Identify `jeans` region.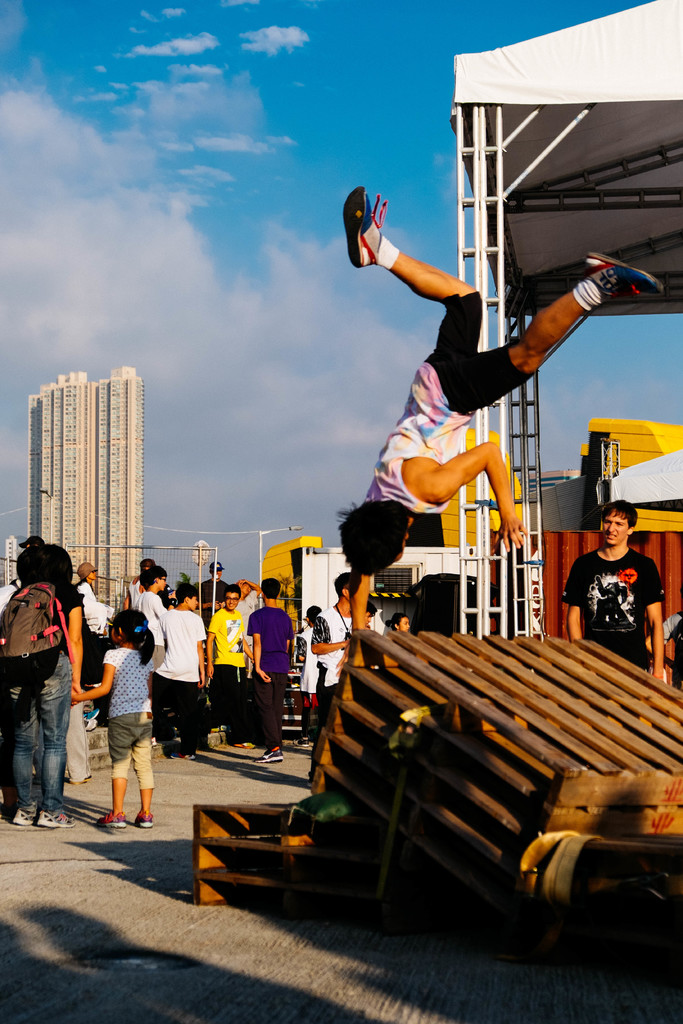
Region: [left=10, top=652, right=69, bottom=811].
